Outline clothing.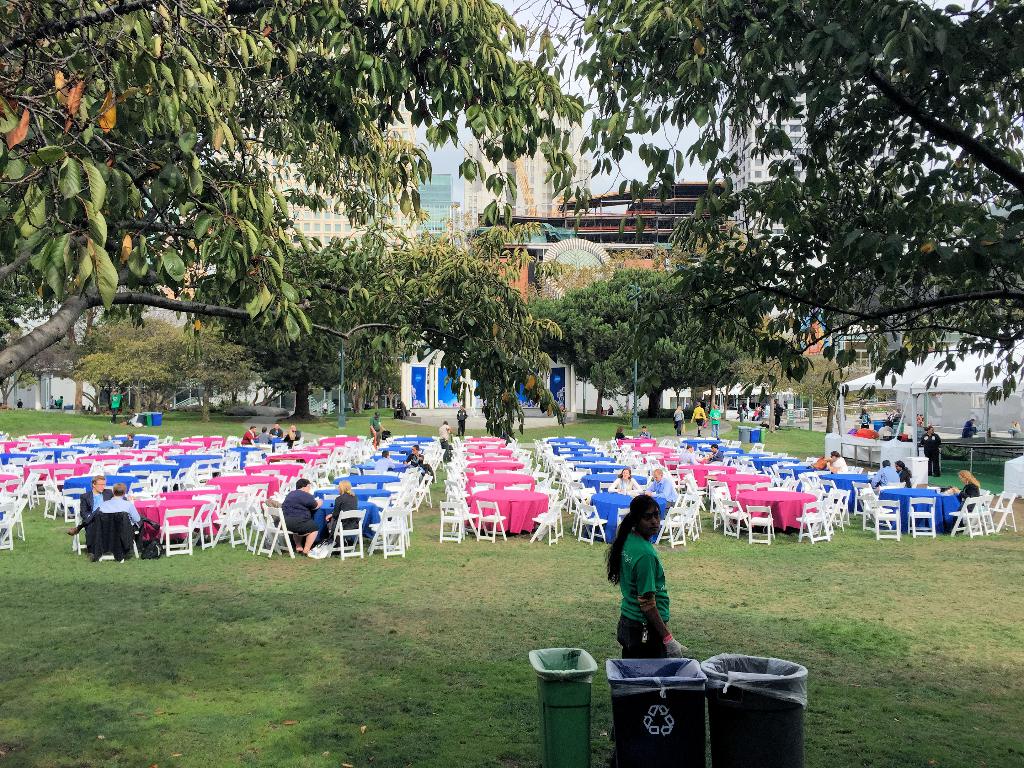
Outline: left=870, top=466, right=898, bottom=495.
